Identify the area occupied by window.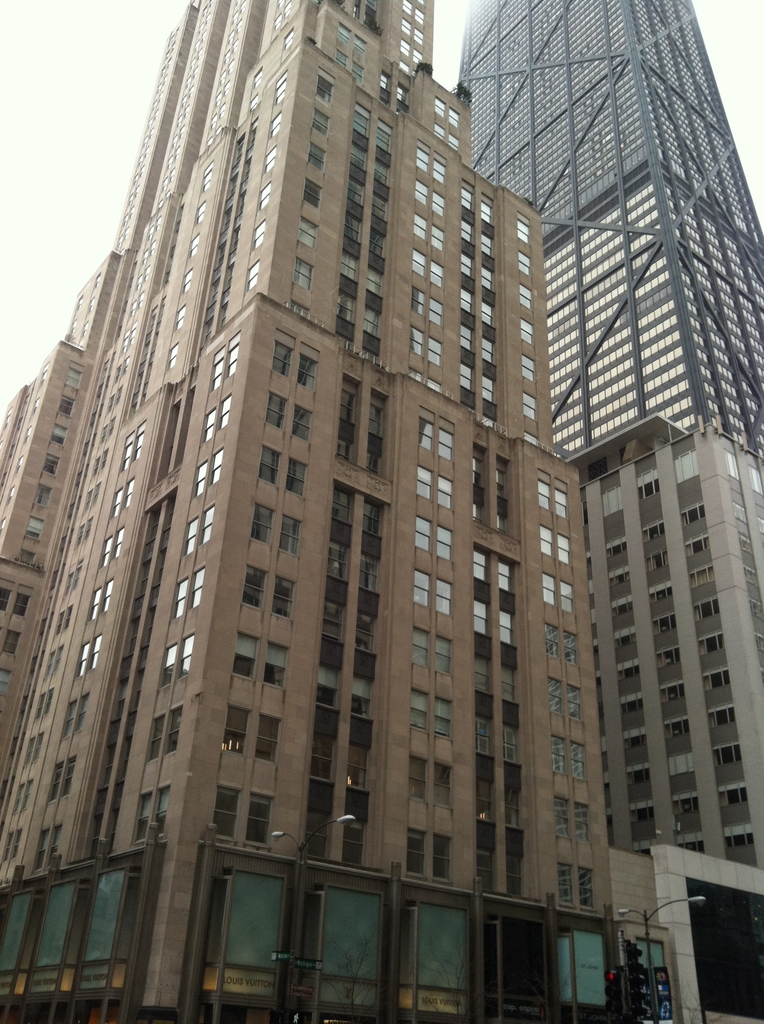
Area: 223, 703, 251, 752.
